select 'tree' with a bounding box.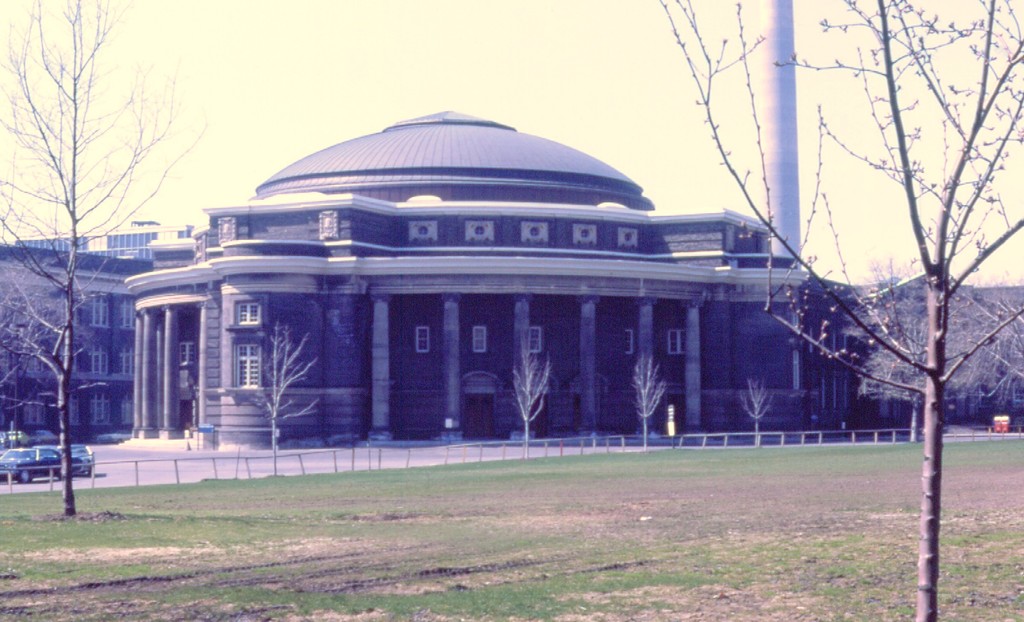
x1=0 y1=0 x2=215 y2=518.
